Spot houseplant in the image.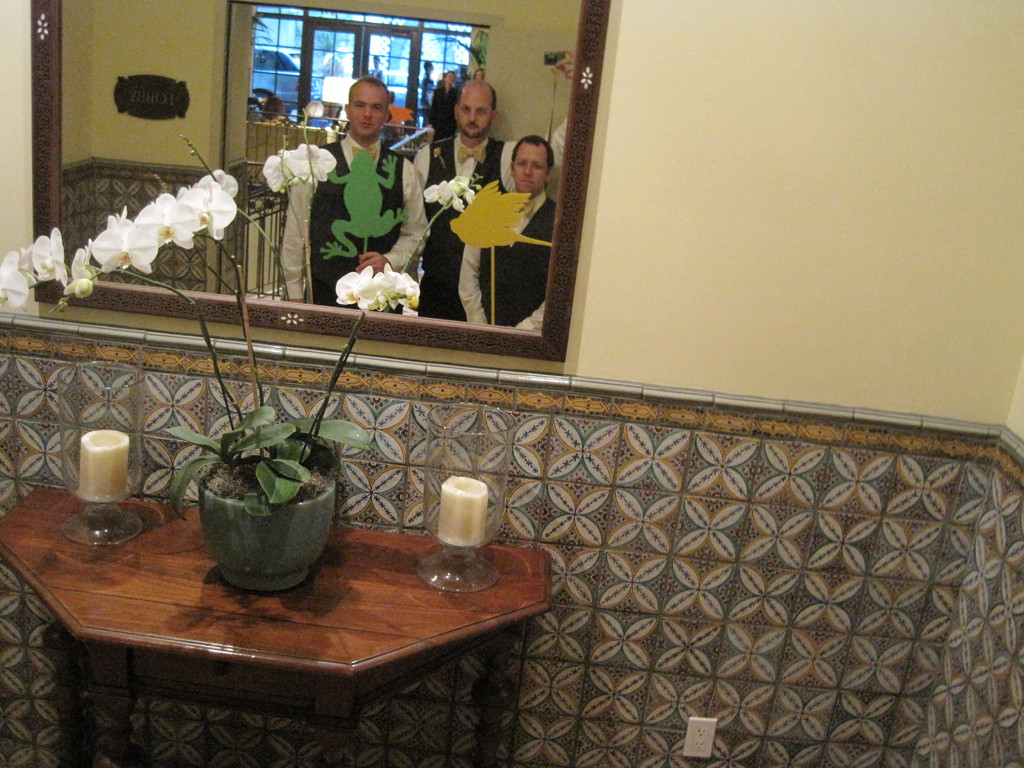
houseplant found at (3, 97, 424, 601).
